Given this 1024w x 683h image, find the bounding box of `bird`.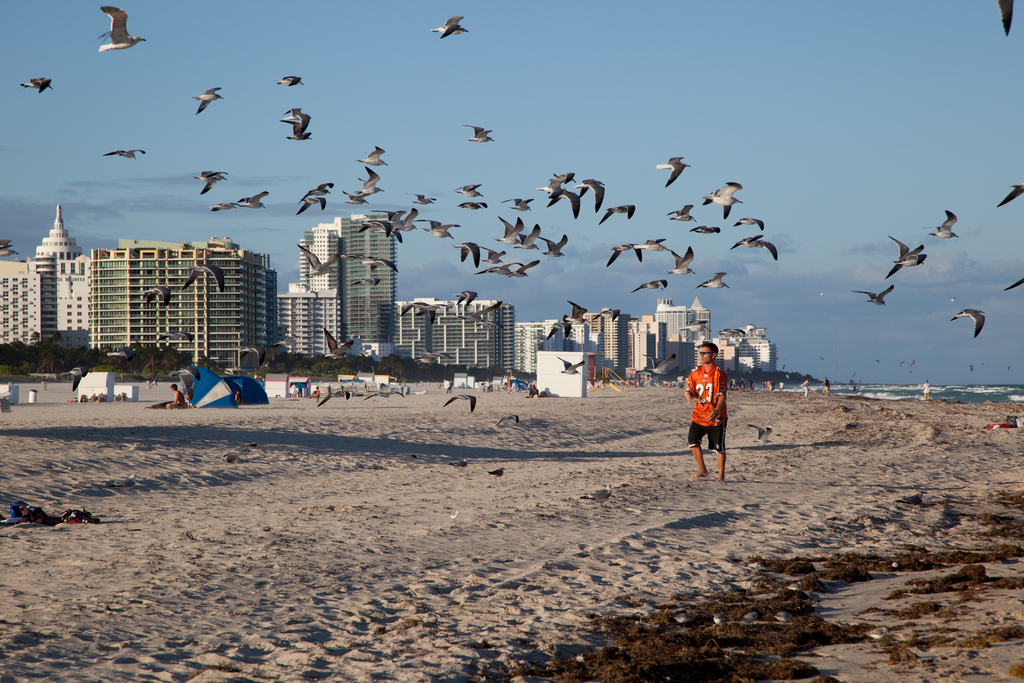
(558,297,591,327).
